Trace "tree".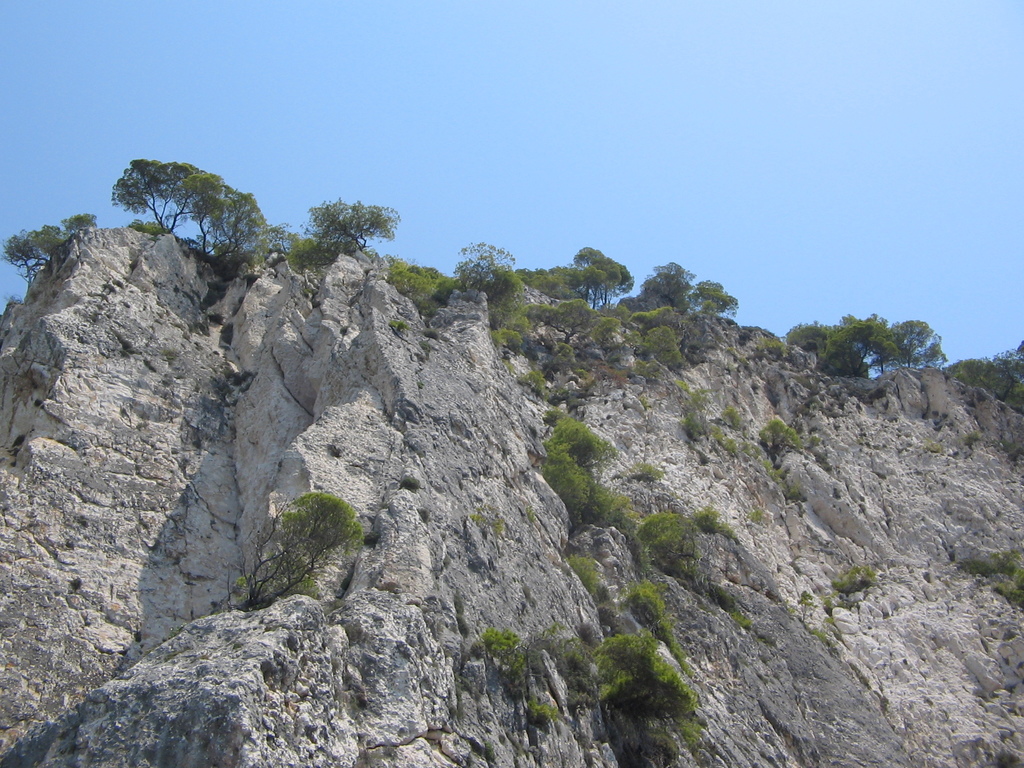
Traced to bbox=(49, 225, 68, 260).
